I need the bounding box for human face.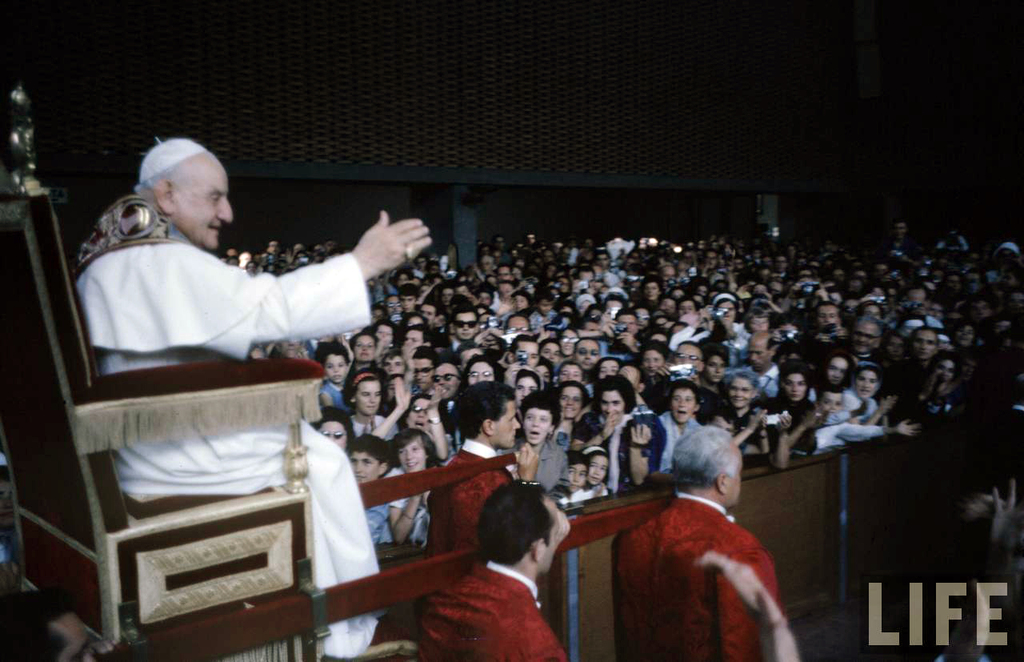
Here it is: [403, 330, 424, 346].
